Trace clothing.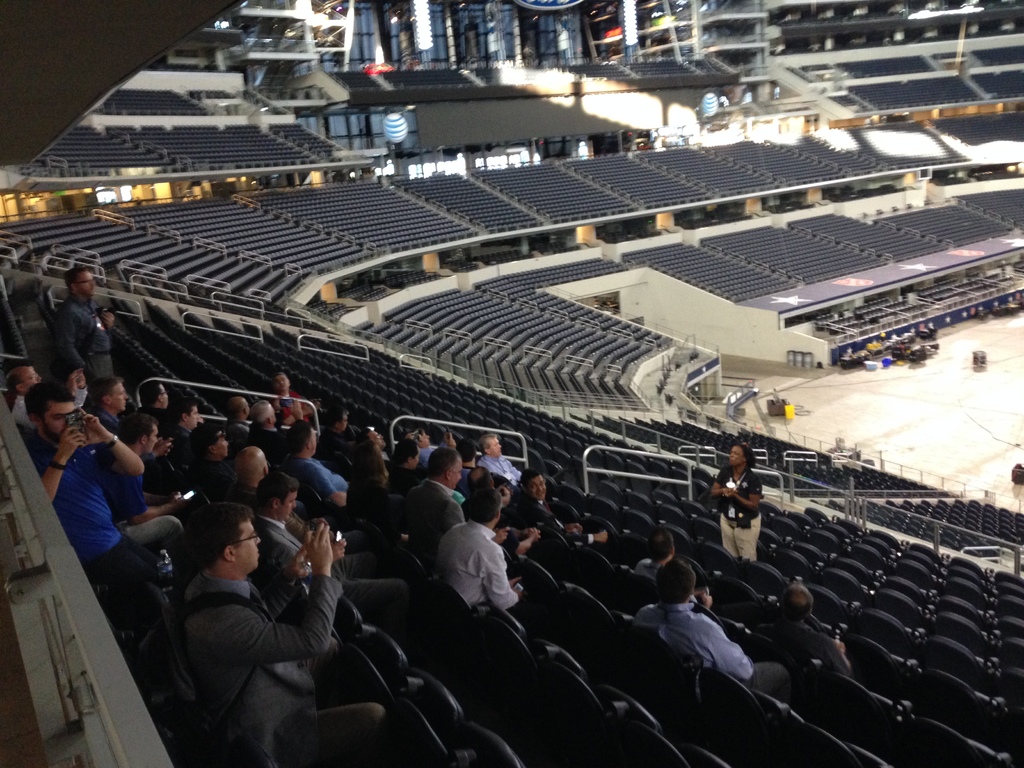
Traced to BBox(753, 613, 842, 666).
